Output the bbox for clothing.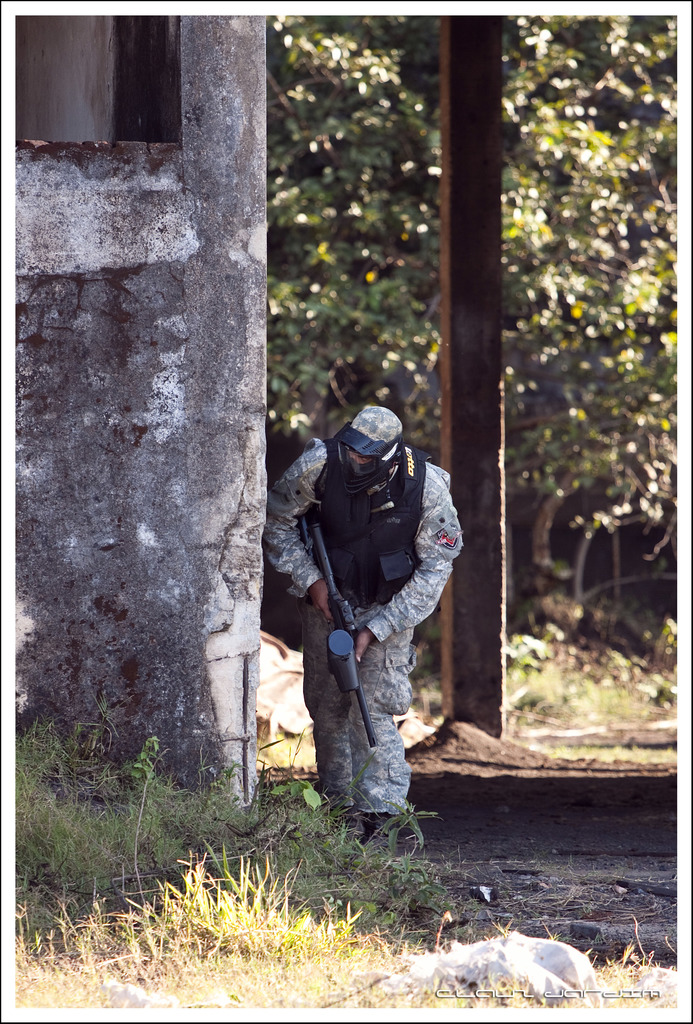
detection(254, 394, 469, 792).
